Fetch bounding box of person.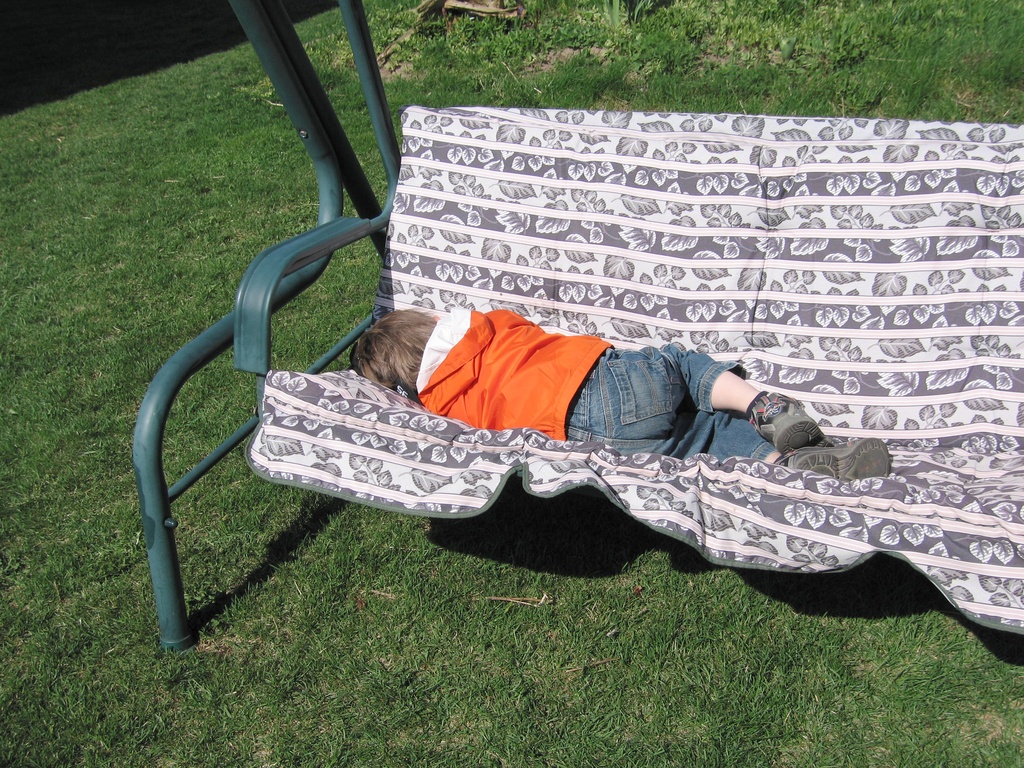
Bbox: [341,304,895,490].
